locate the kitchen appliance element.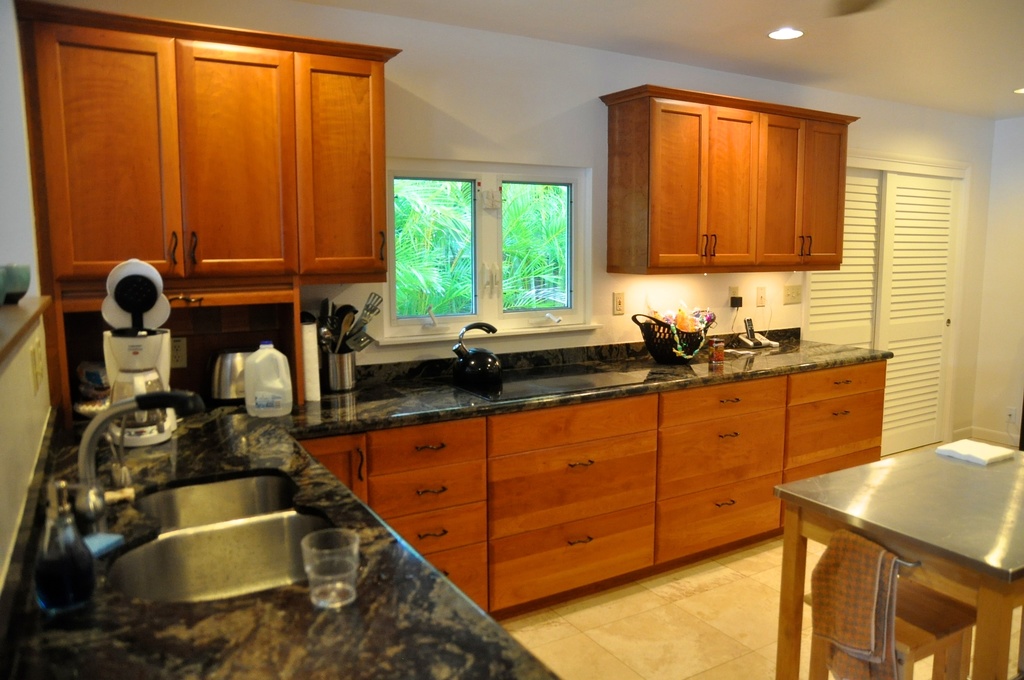
Element bbox: select_region(457, 321, 500, 385).
